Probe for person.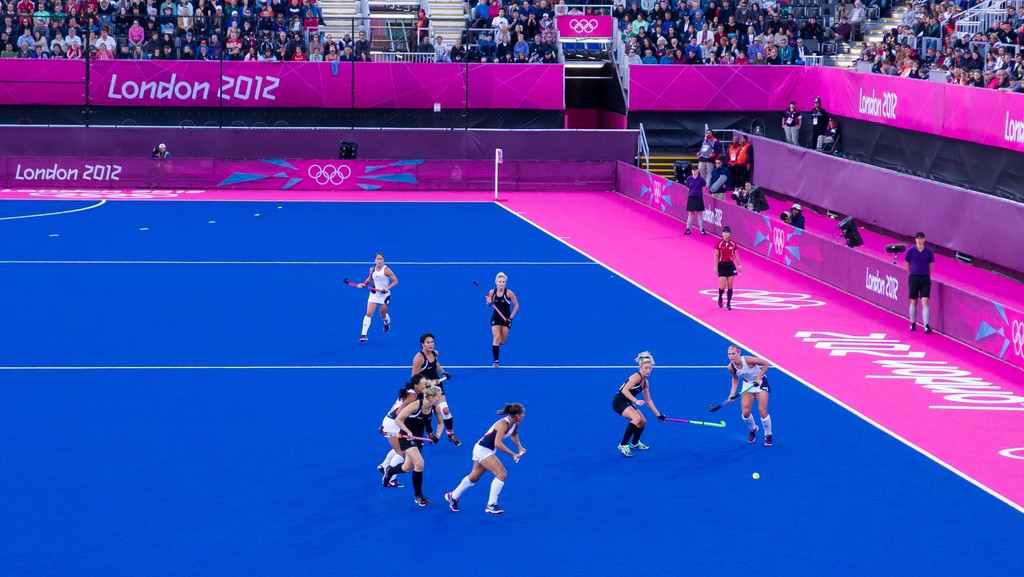
Probe result: crop(717, 224, 739, 308).
